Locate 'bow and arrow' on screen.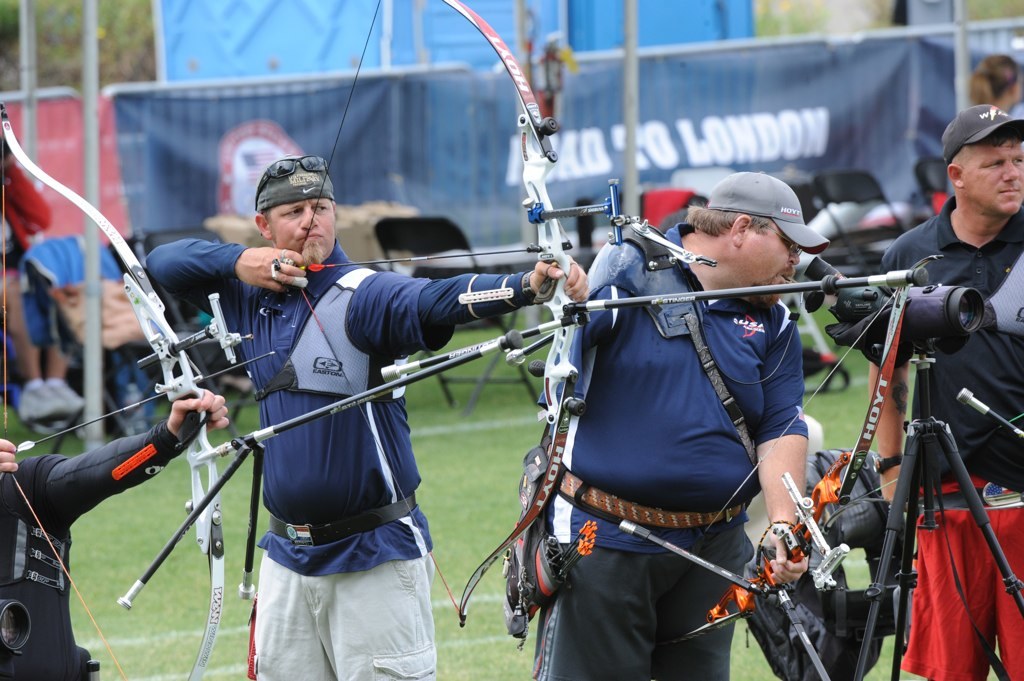
On screen at left=295, top=0, right=630, bottom=625.
